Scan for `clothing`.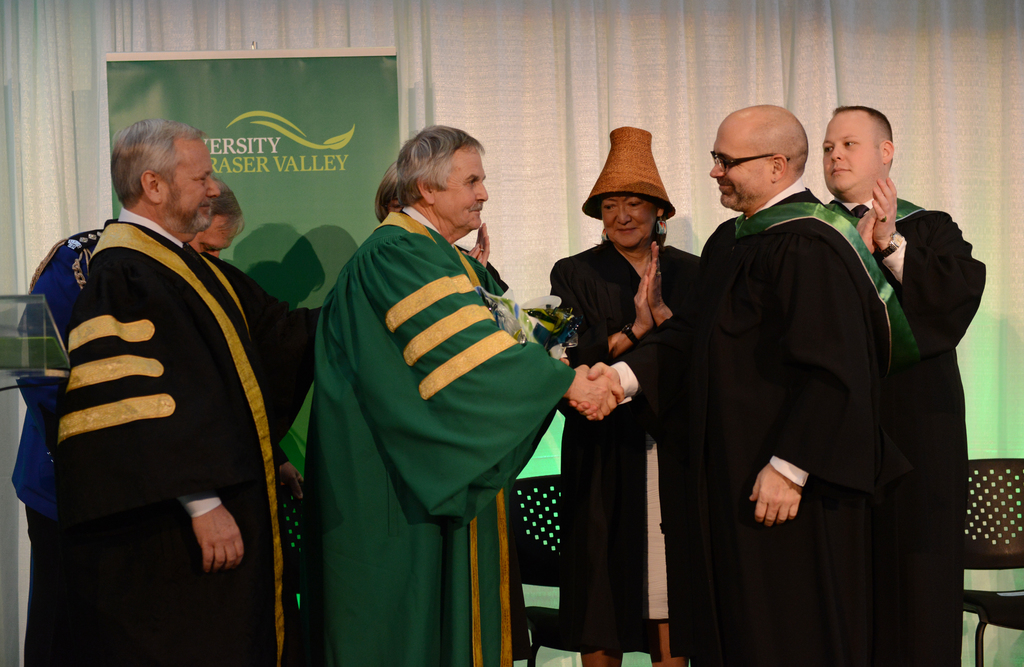
Scan result: [x1=34, y1=166, x2=310, y2=648].
